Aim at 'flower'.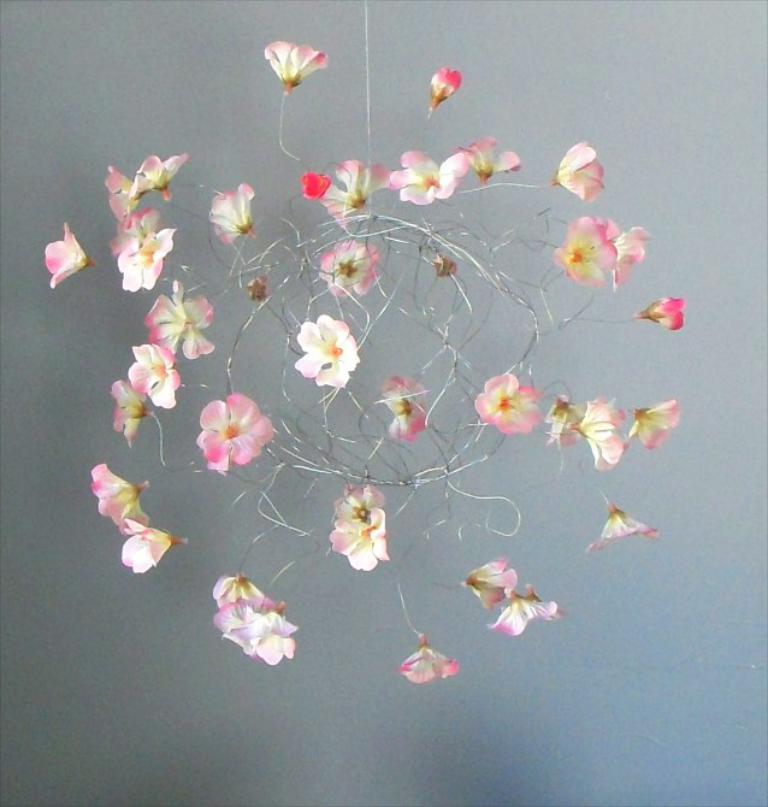
Aimed at l=596, t=500, r=661, b=552.
